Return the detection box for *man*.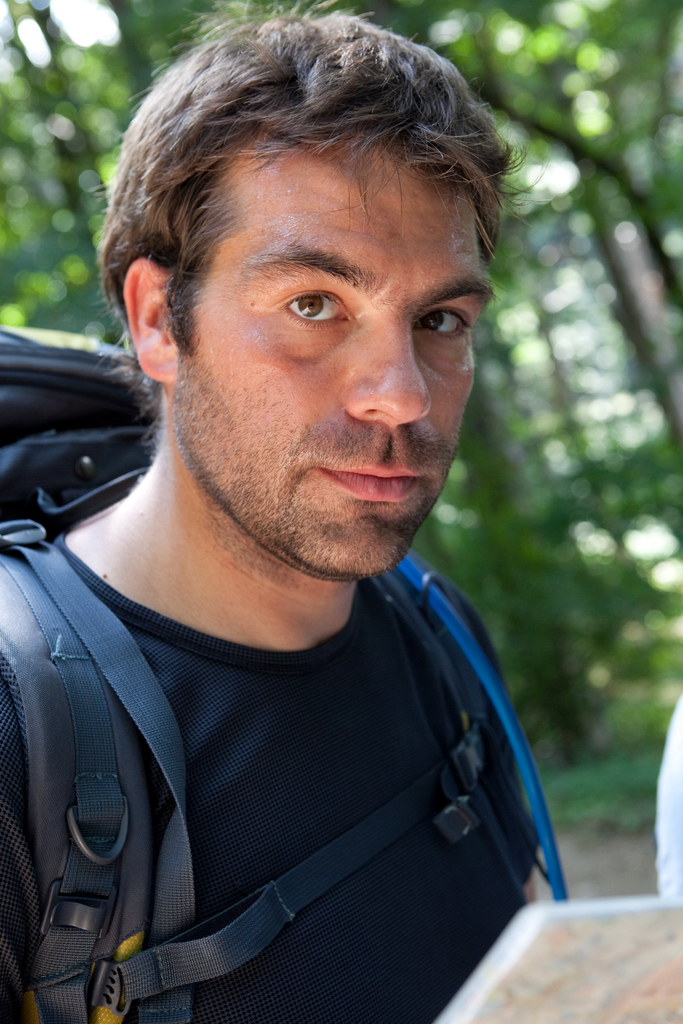
left=0, top=0, right=630, bottom=991.
